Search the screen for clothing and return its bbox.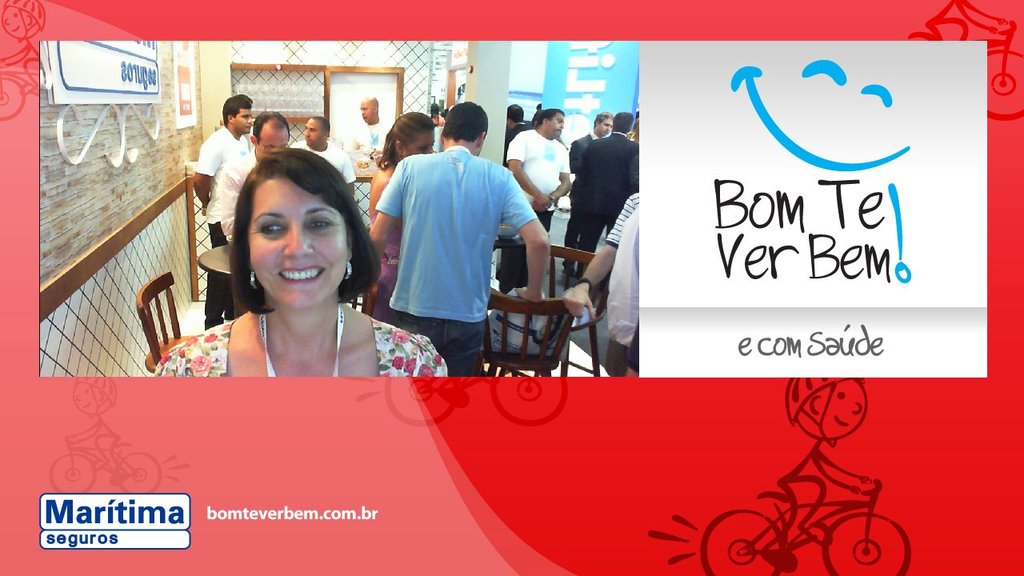
Found: (152, 309, 450, 377).
